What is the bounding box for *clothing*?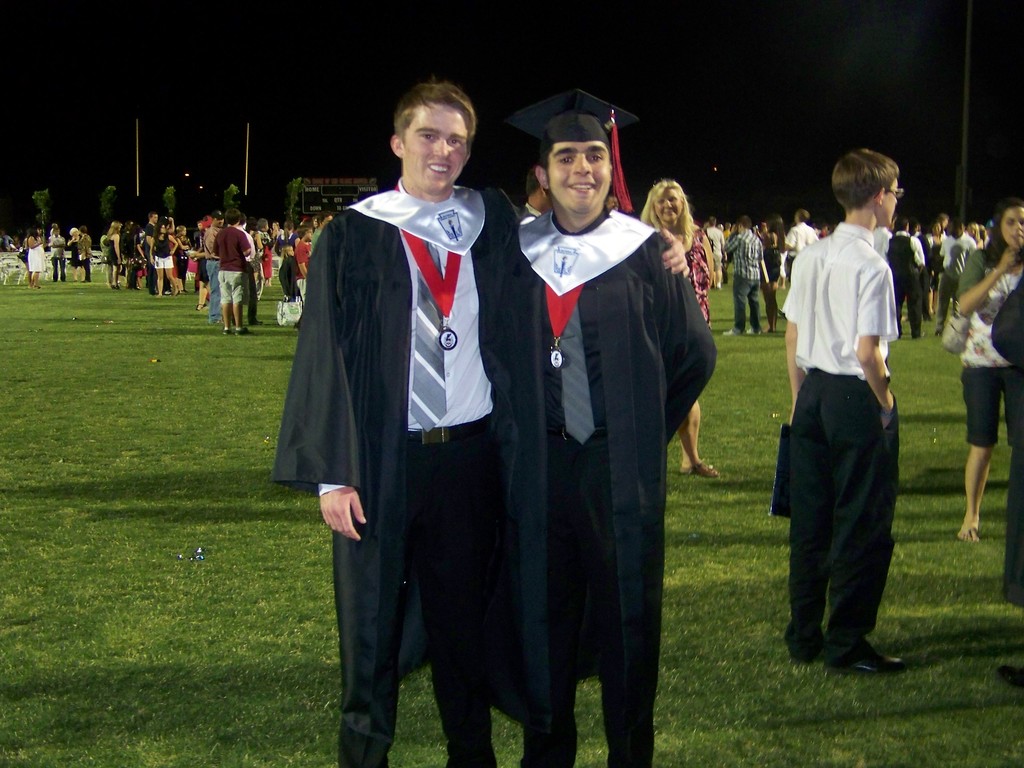
936:234:975:335.
